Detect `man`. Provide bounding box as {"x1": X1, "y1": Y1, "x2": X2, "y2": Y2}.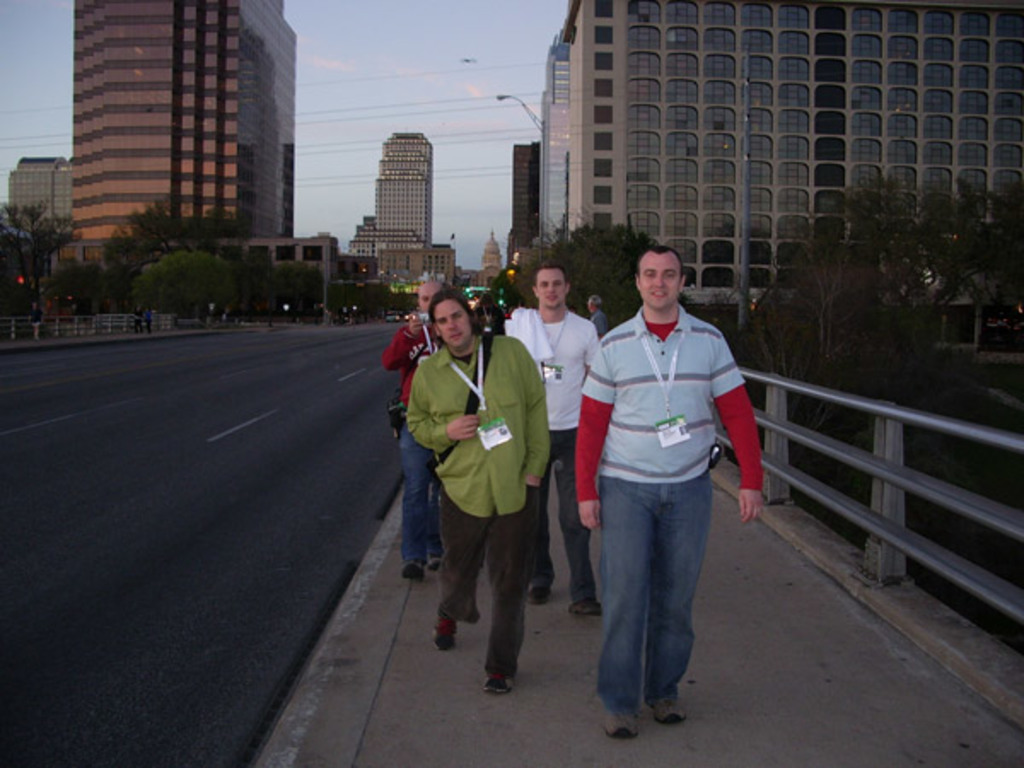
{"x1": 381, "y1": 278, "x2": 452, "y2": 587}.
